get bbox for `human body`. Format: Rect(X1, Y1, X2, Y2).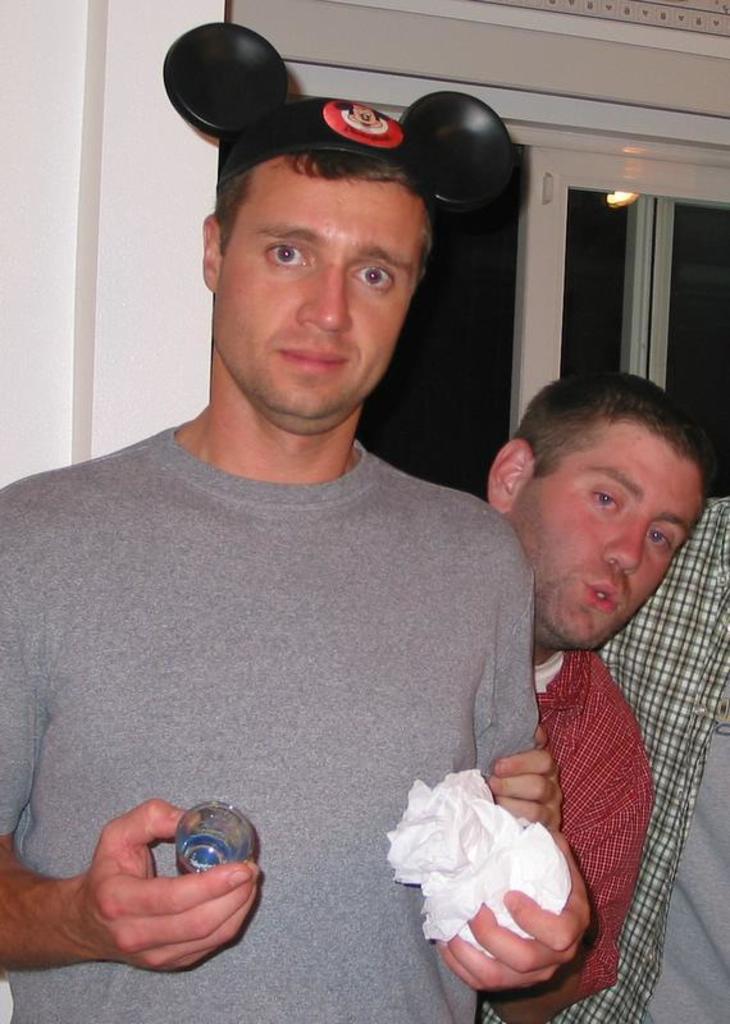
Rect(0, 407, 593, 1023).
